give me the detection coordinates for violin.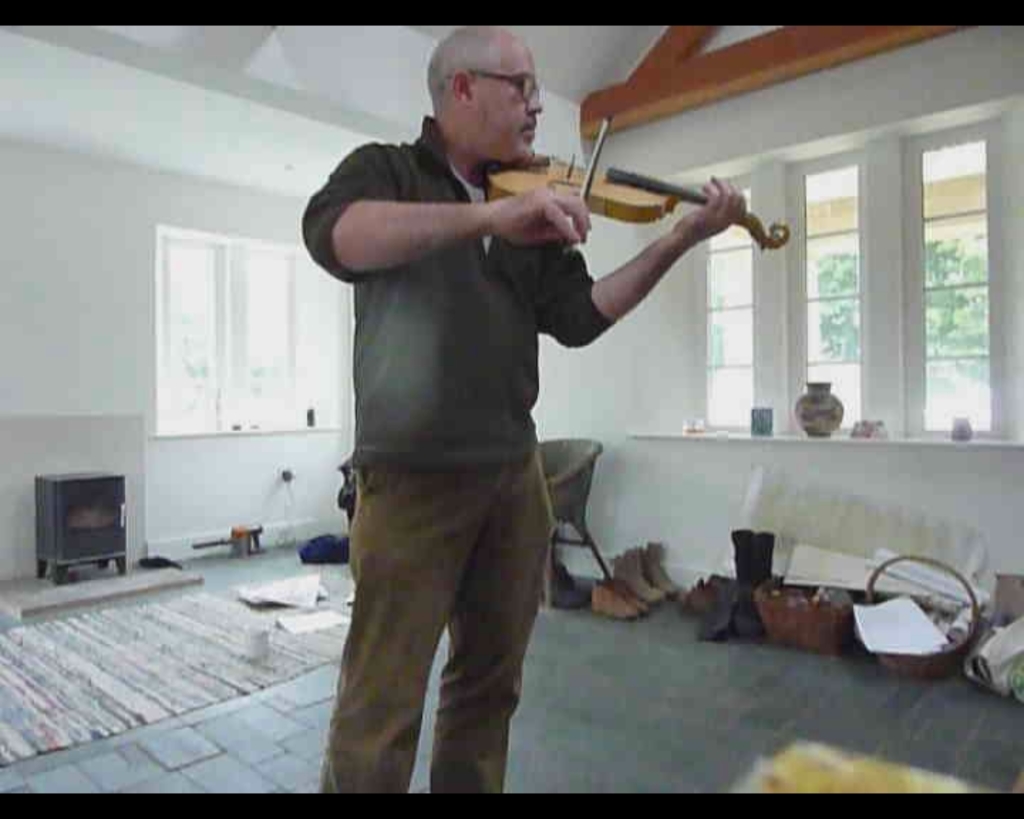
{"x1": 486, "y1": 115, "x2": 796, "y2": 245}.
